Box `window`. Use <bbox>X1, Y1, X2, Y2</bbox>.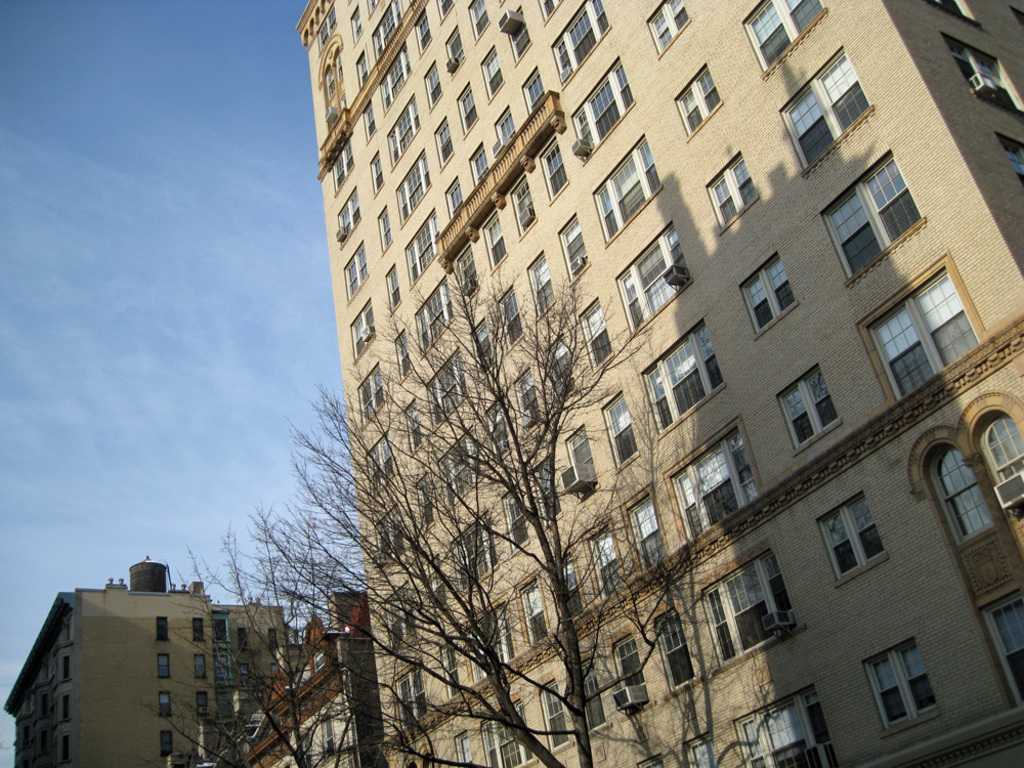
<bbox>496, 109, 521, 150</bbox>.
